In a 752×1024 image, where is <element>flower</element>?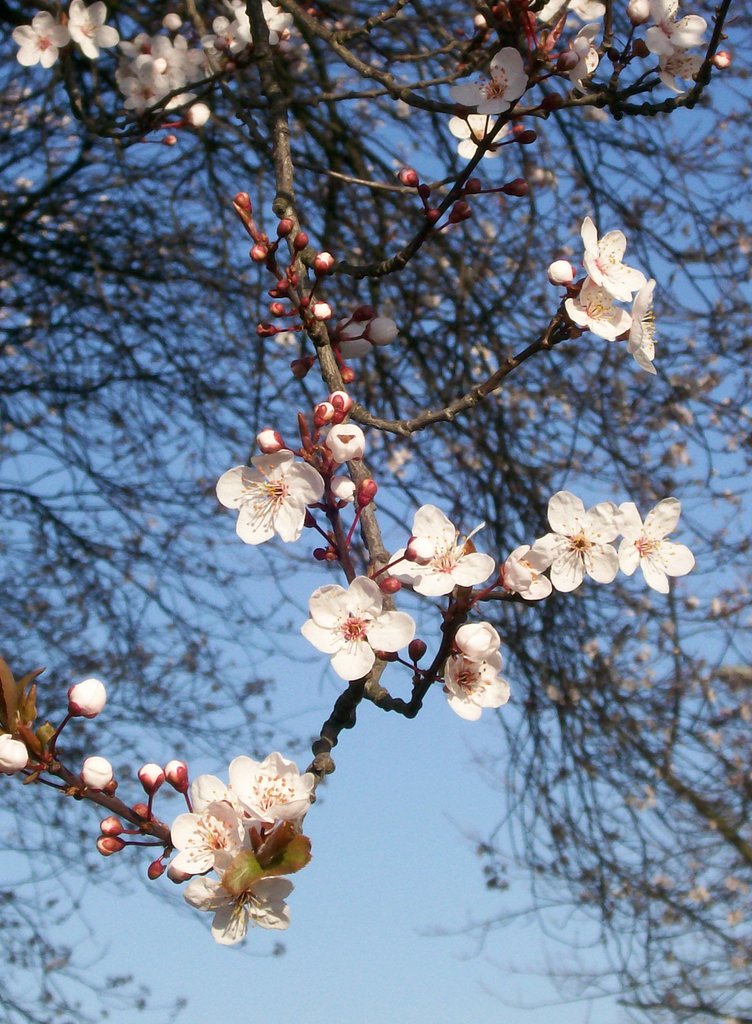
(227,748,313,825).
